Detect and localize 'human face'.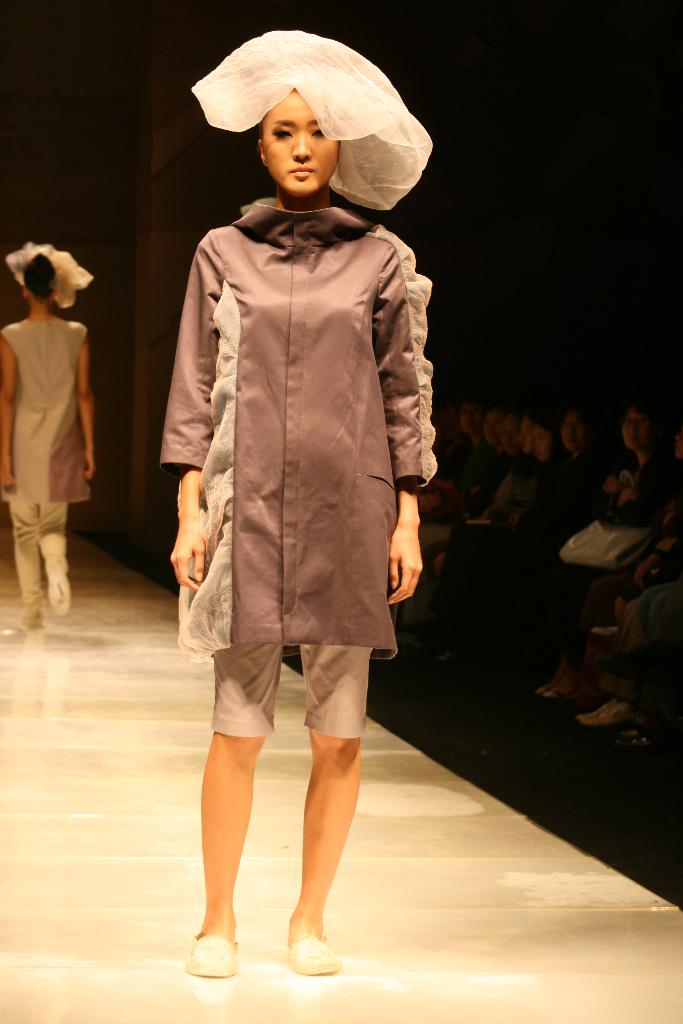
Localized at (x1=472, y1=407, x2=491, y2=437).
